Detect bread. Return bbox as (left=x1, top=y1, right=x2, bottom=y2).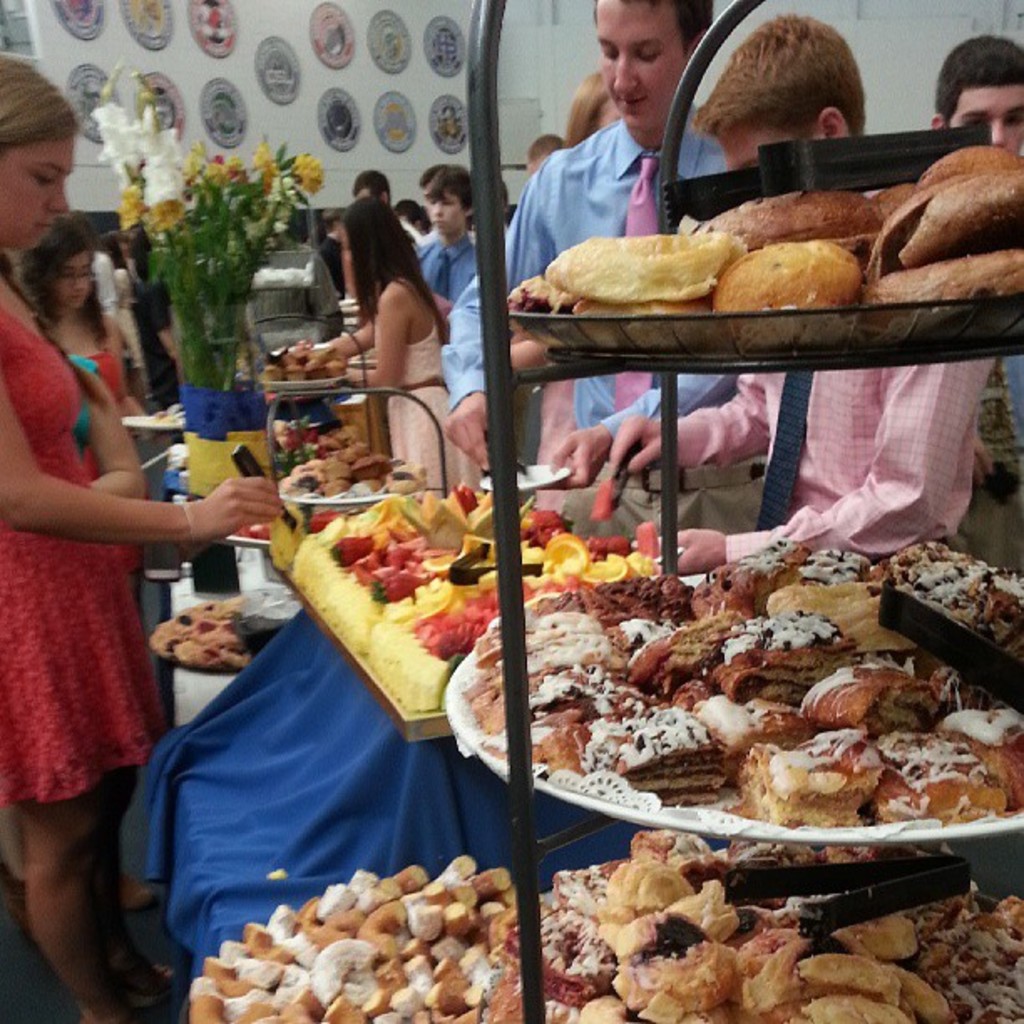
(left=716, top=239, right=863, bottom=305).
